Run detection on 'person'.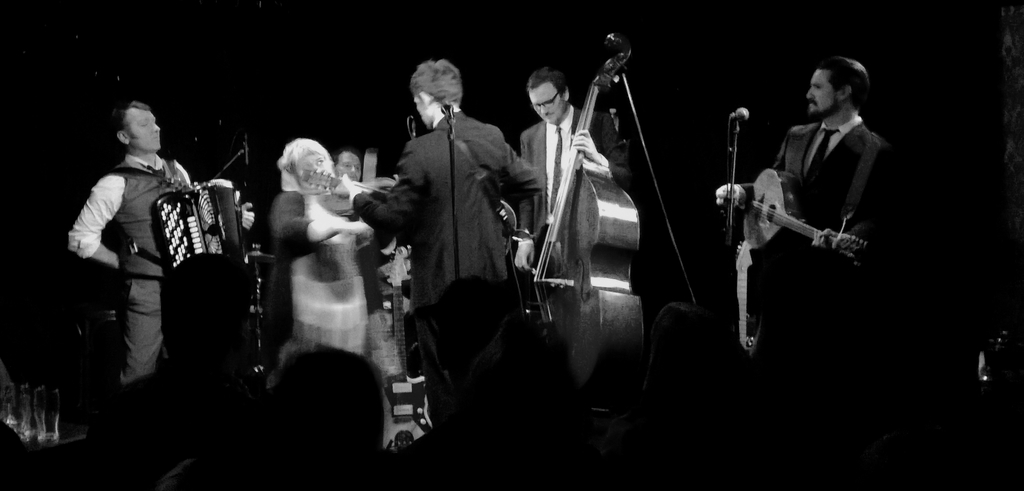
Result: <region>716, 59, 893, 348</region>.
